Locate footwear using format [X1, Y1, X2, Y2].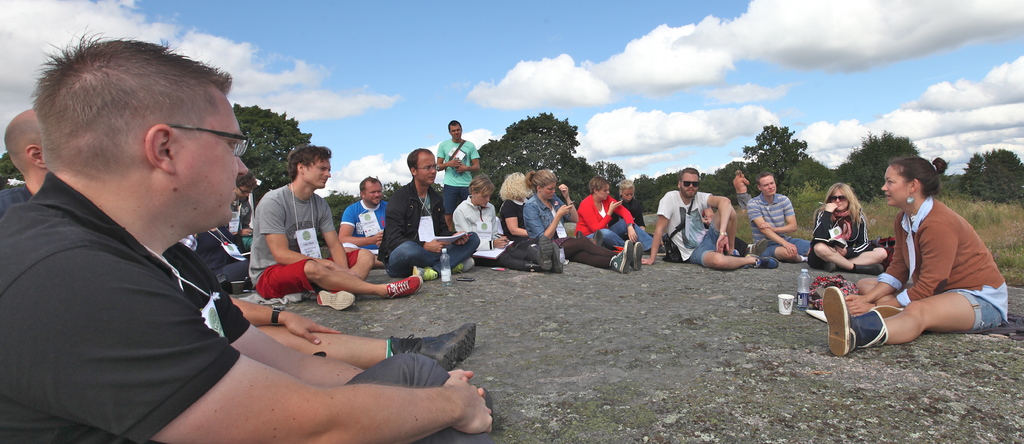
[611, 239, 629, 272].
